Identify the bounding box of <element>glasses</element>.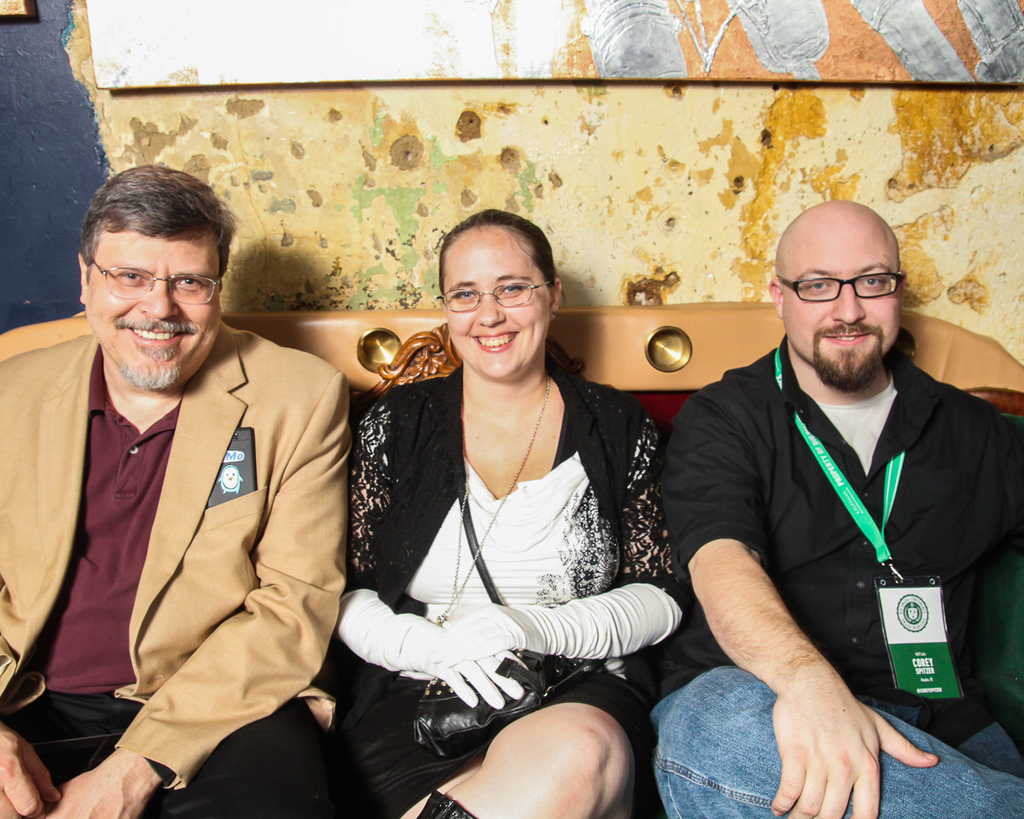
[left=777, top=264, right=898, bottom=313].
